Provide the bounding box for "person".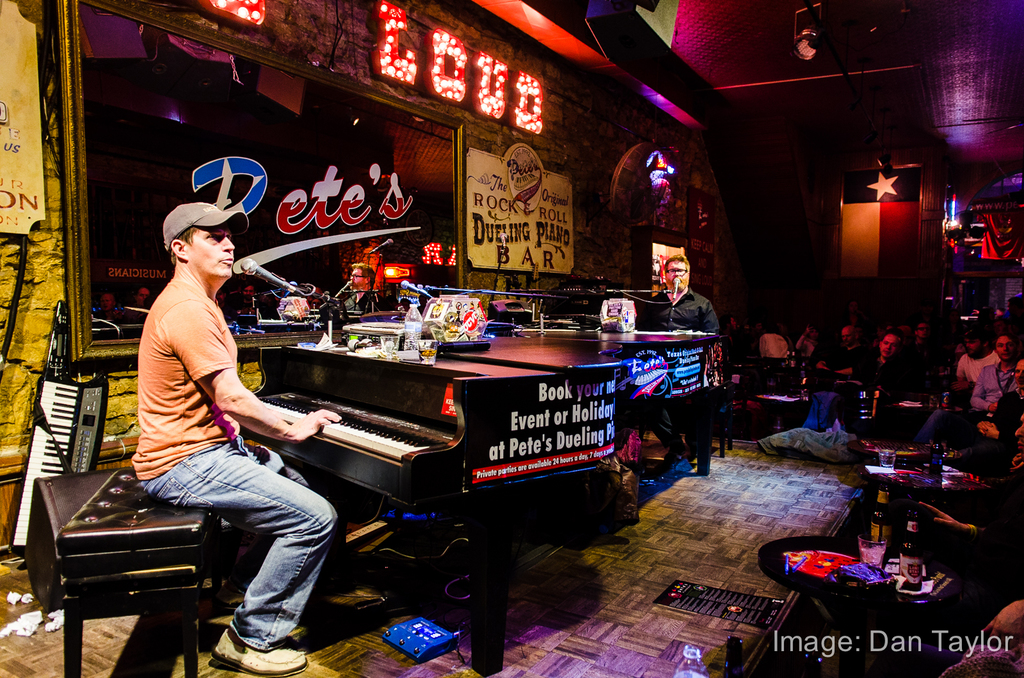
BBox(731, 322, 802, 434).
